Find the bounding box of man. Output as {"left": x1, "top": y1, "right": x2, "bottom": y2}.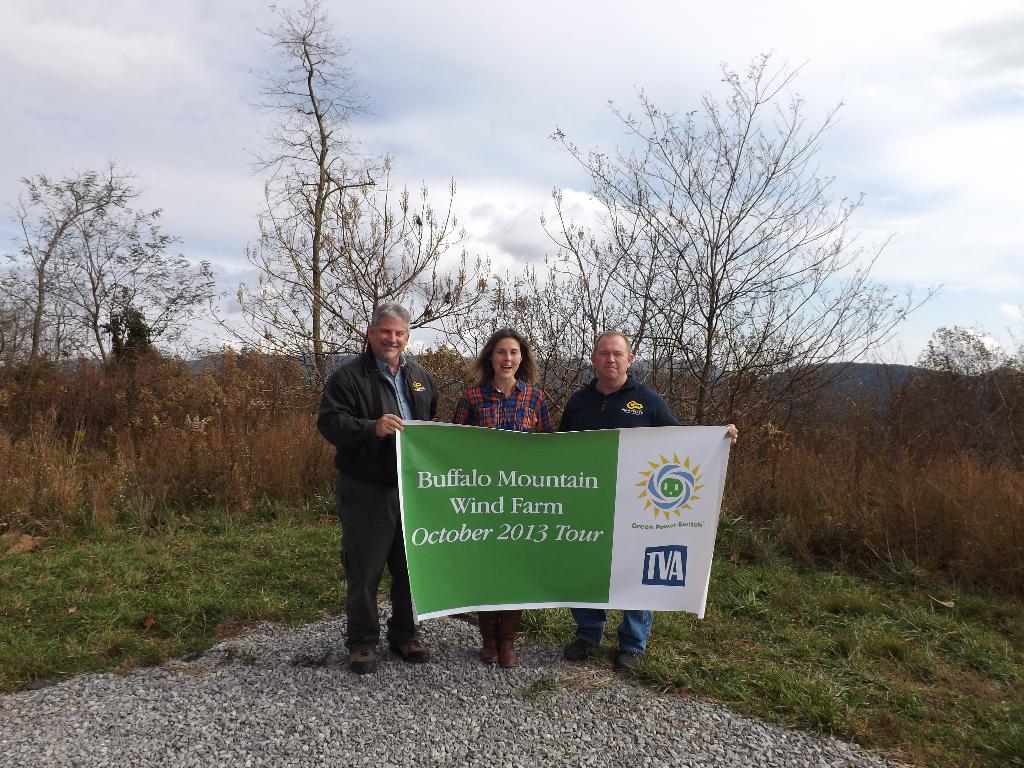
{"left": 554, "top": 327, "right": 738, "bottom": 680}.
